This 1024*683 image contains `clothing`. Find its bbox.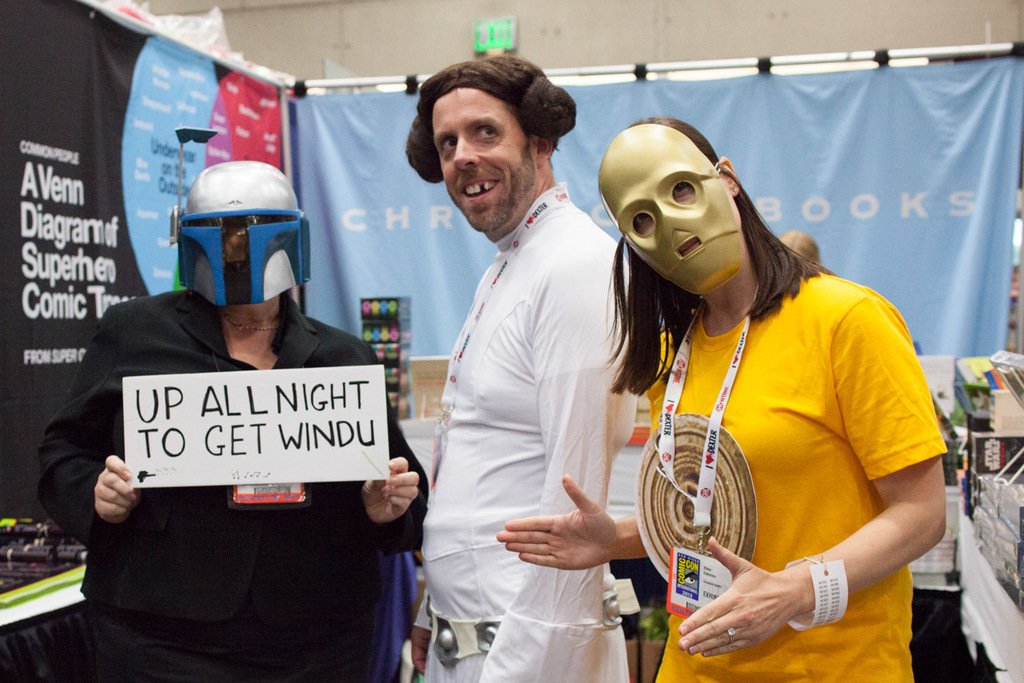
region(615, 220, 933, 656).
